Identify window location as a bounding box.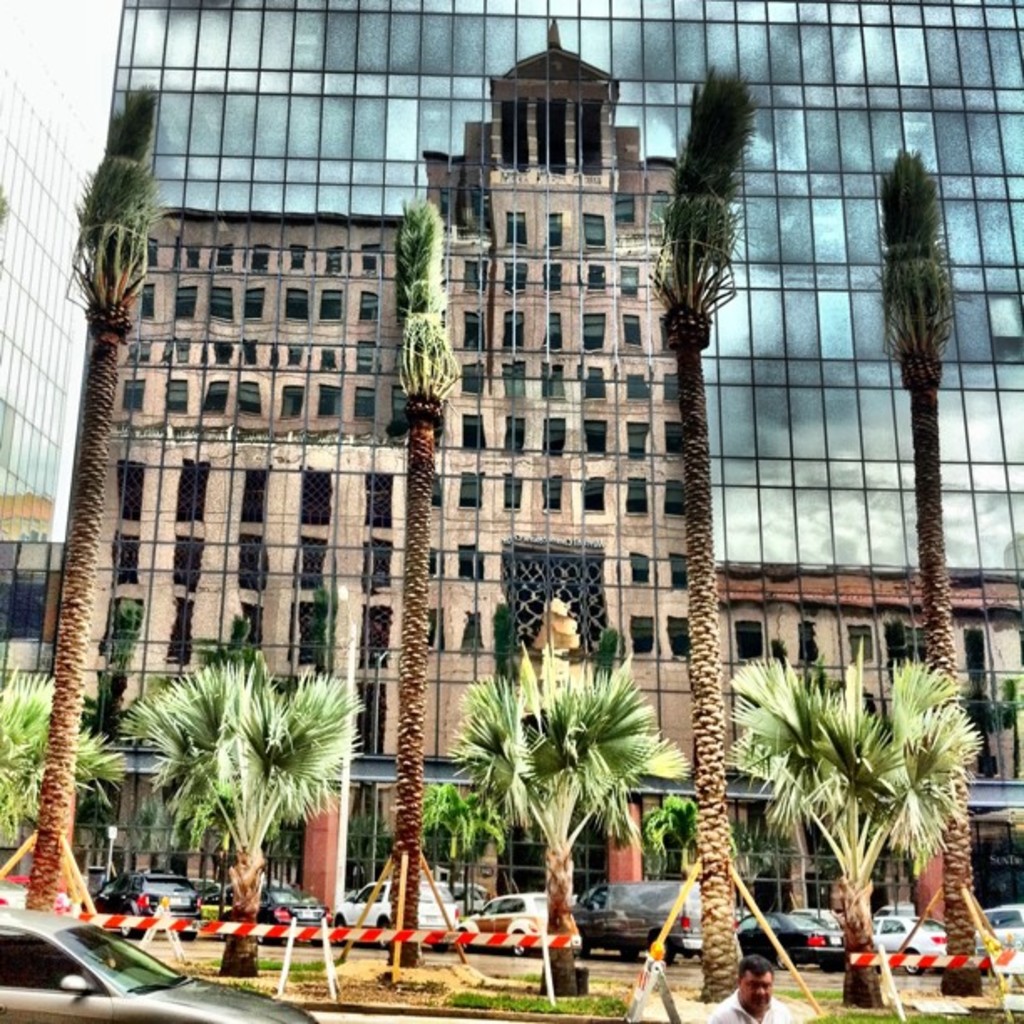
left=289, top=246, right=308, bottom=268.
